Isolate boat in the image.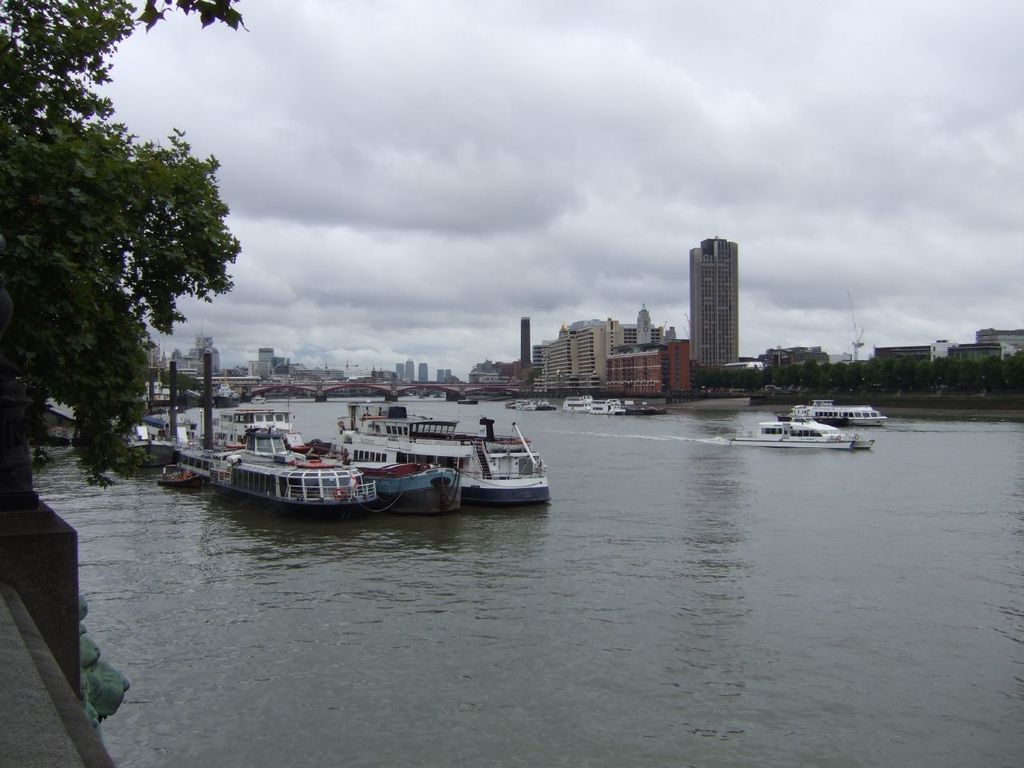
Isolated region: x1=728, y1=423, x2=872, y2=449.
